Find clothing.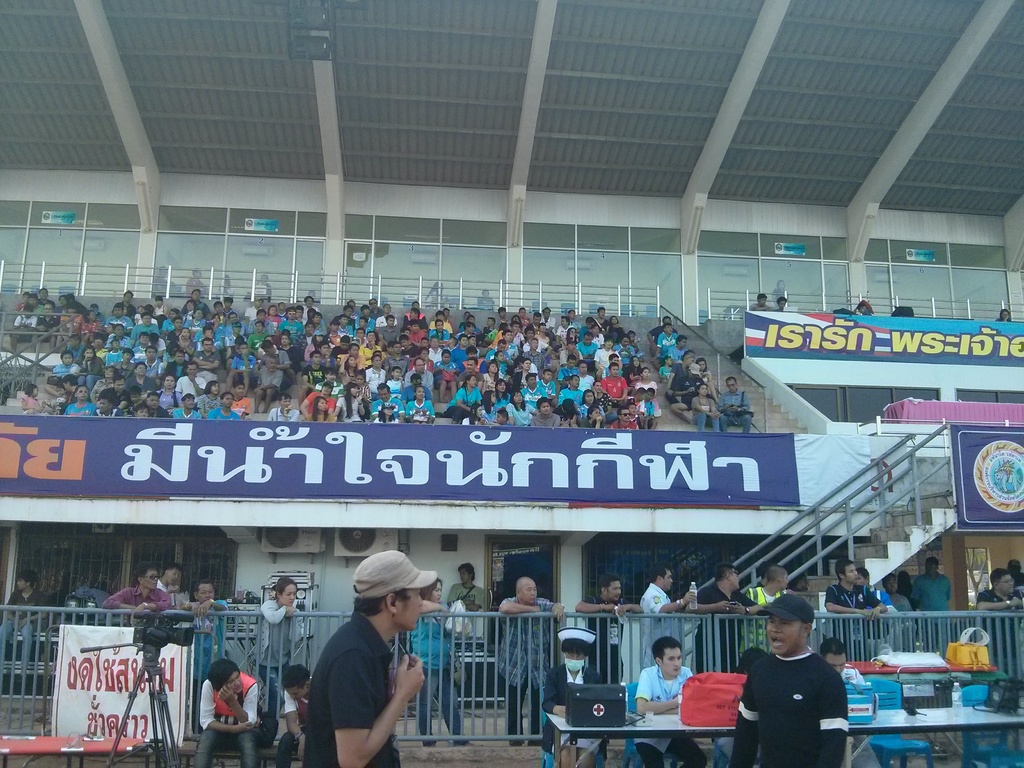
Rect(880, 593, 914, 651).
